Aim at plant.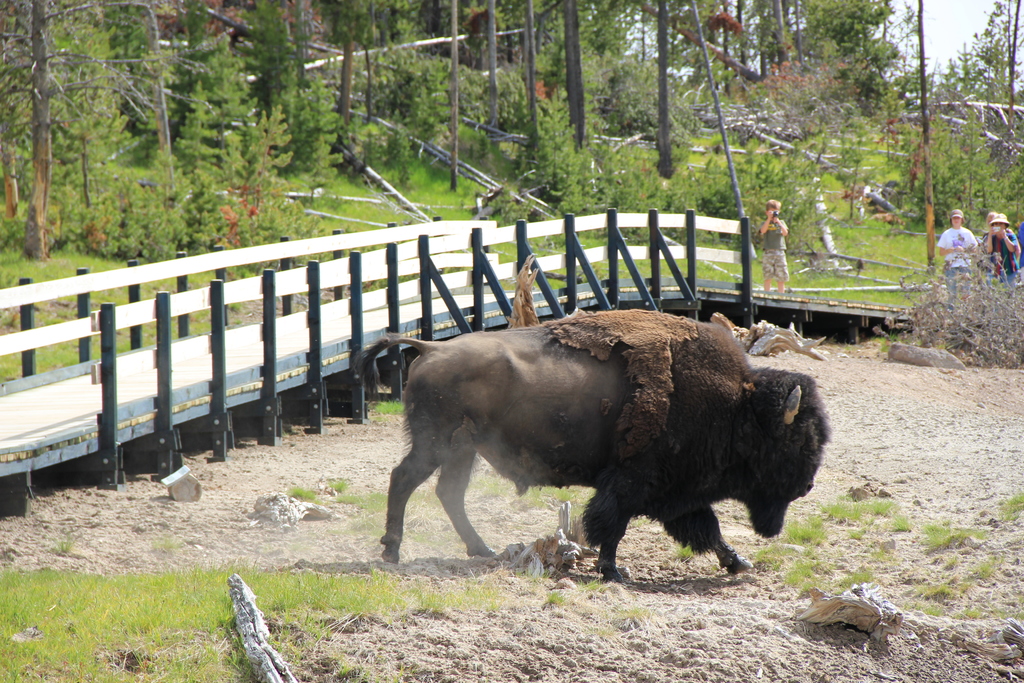
Aimed at {"x1": 287, "y1": 479, "x2": 324, "y2": 504}.
